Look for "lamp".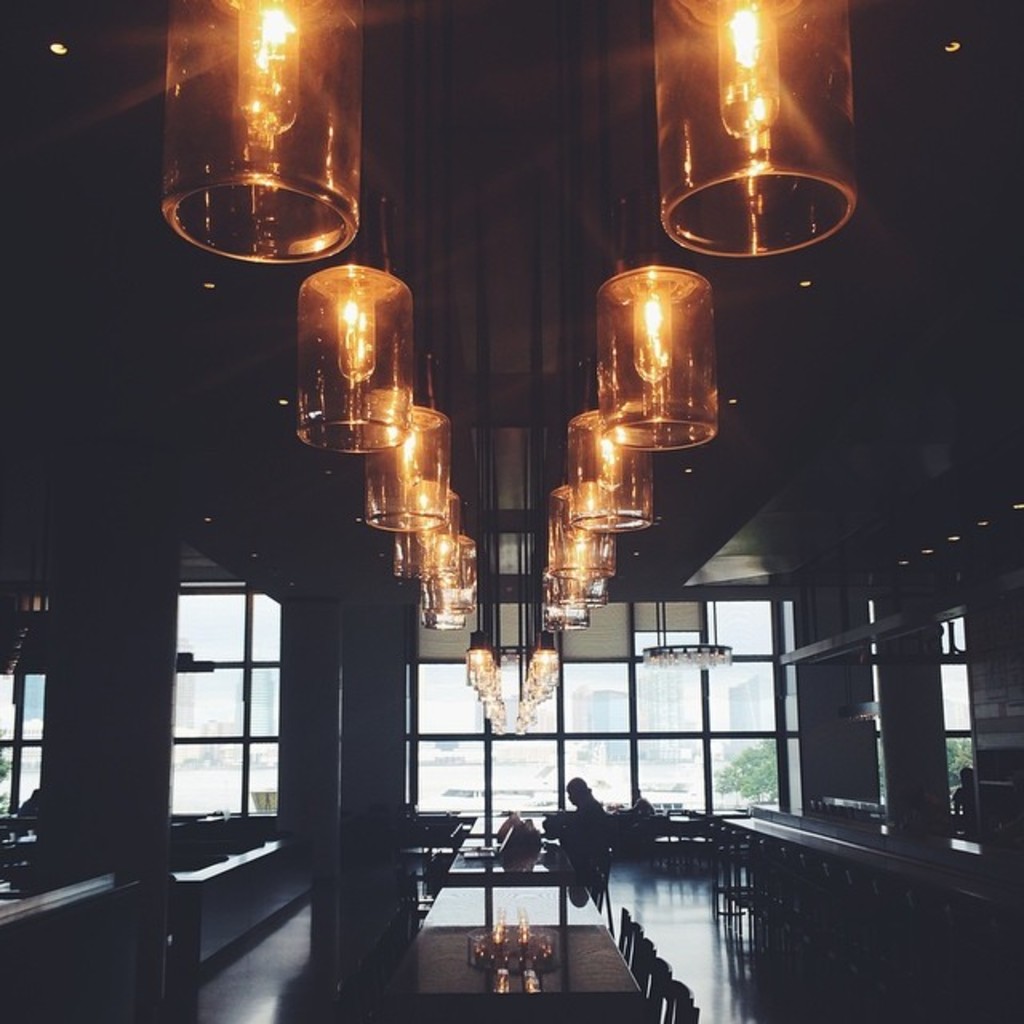
Found: 547,454,619,581.
